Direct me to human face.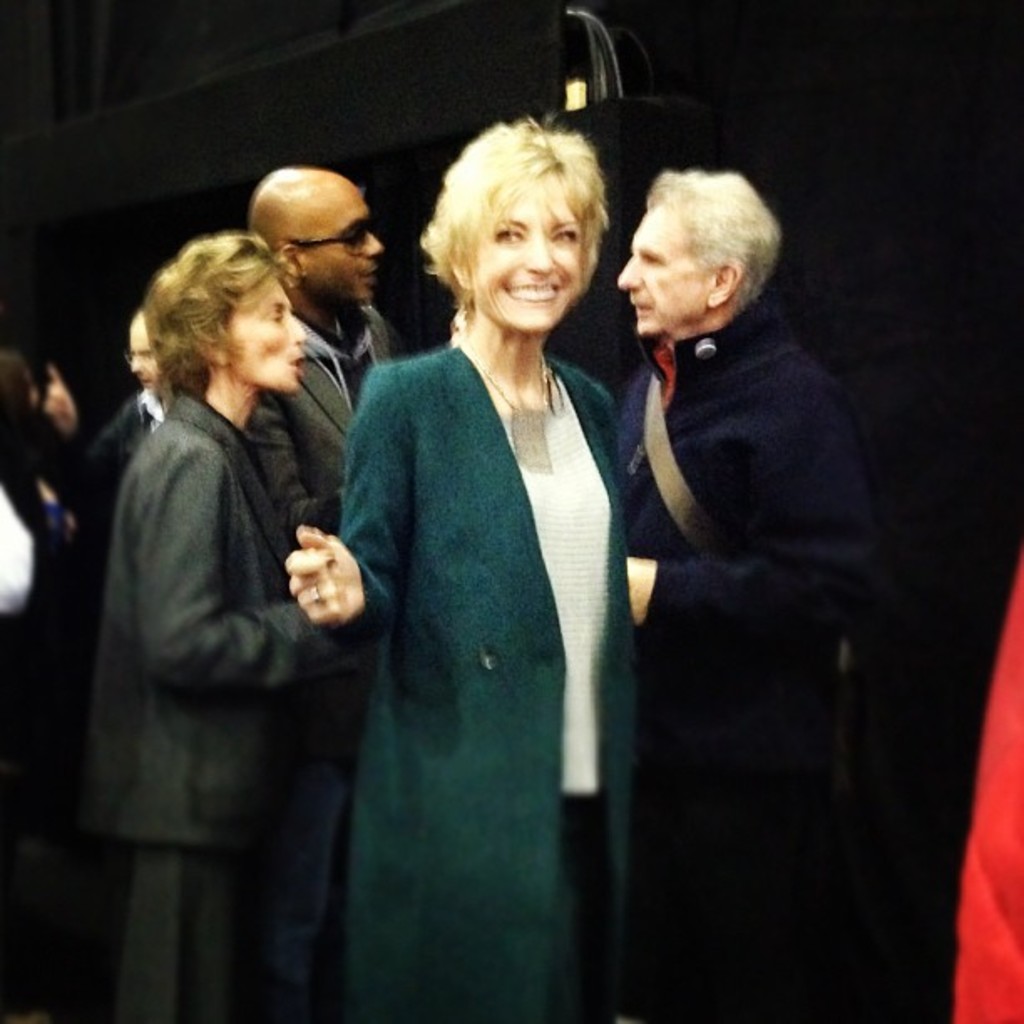
Direction: 129/325/152/388.
